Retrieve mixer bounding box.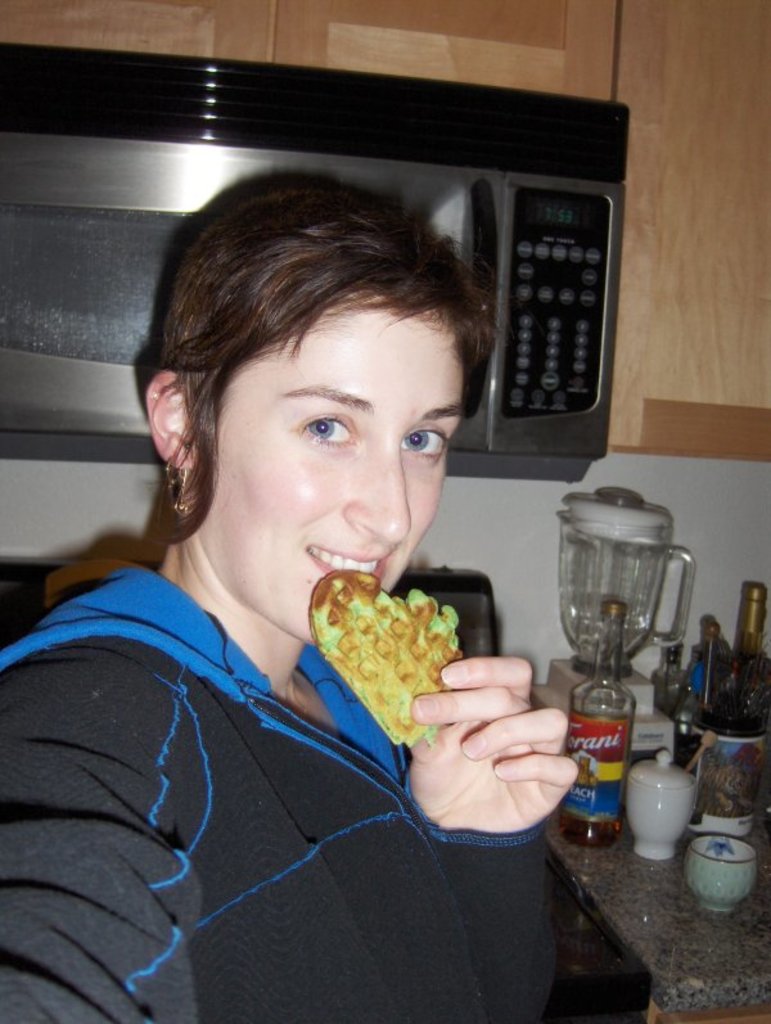
Bounding box: left=531, top=472, right=702, bottom=878.
